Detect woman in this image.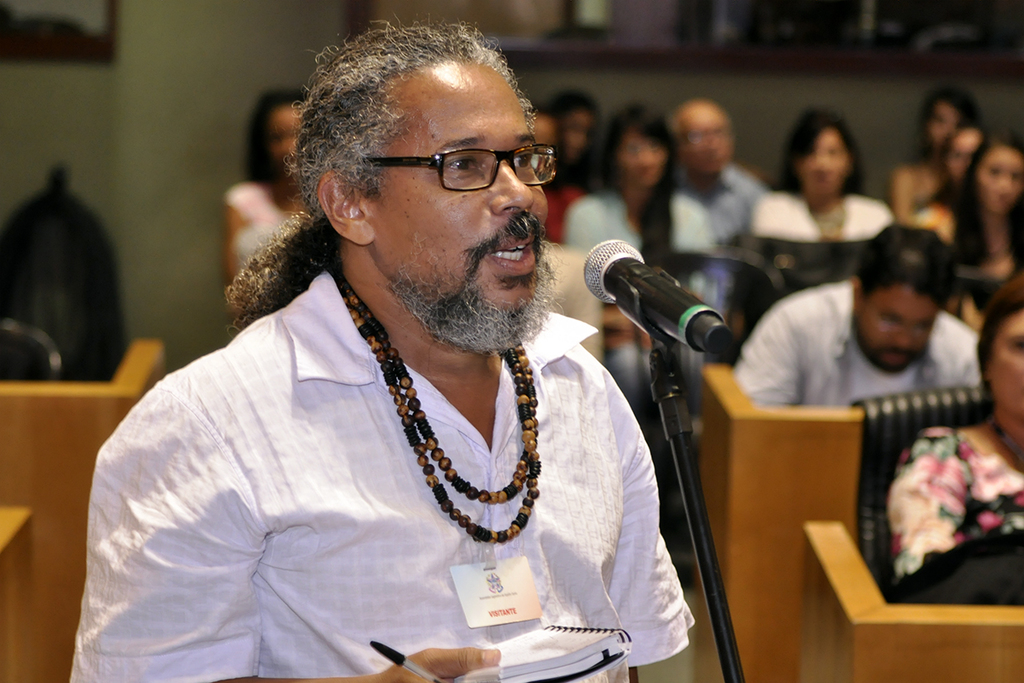
Detection: 903 130 1023 324.
